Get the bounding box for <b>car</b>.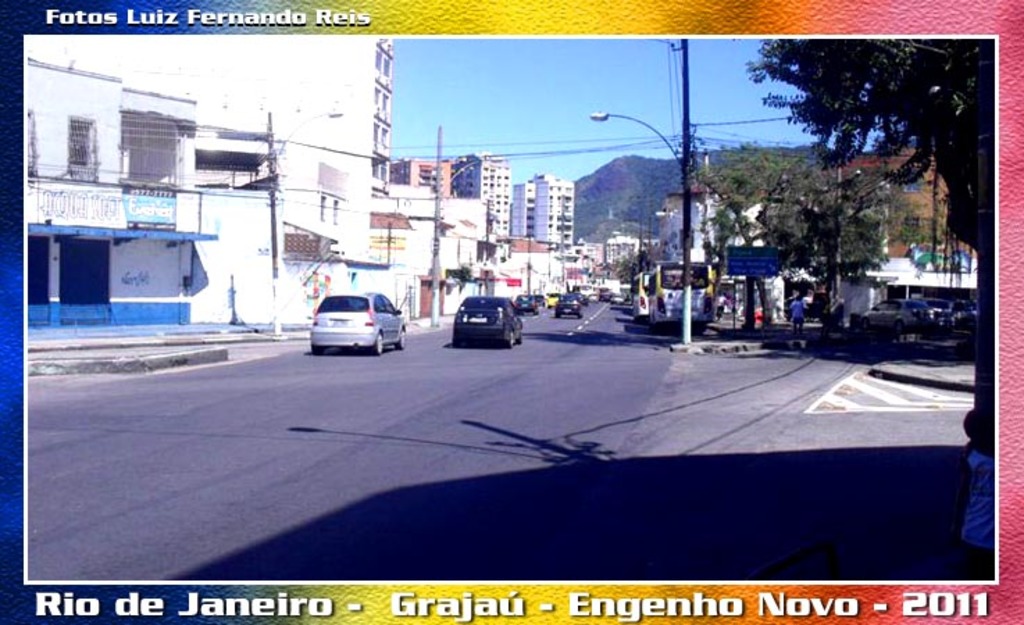
(452,293,525,354).
